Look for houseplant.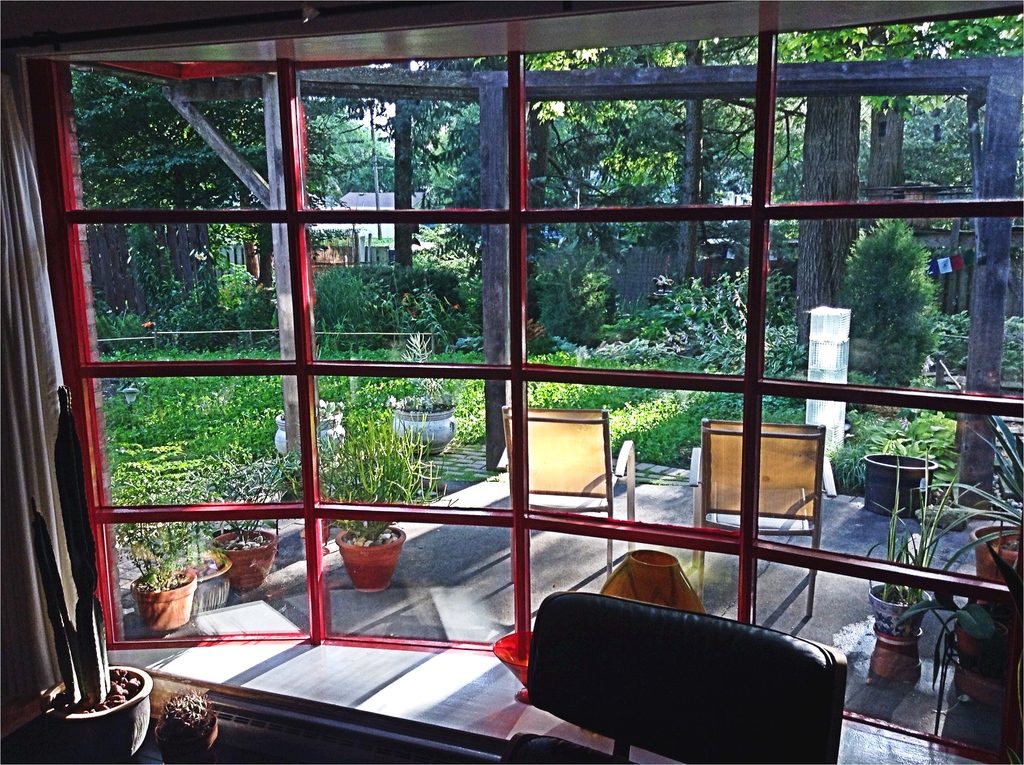
Found: [x1=35, y1=390, x2=163, y2=764].
